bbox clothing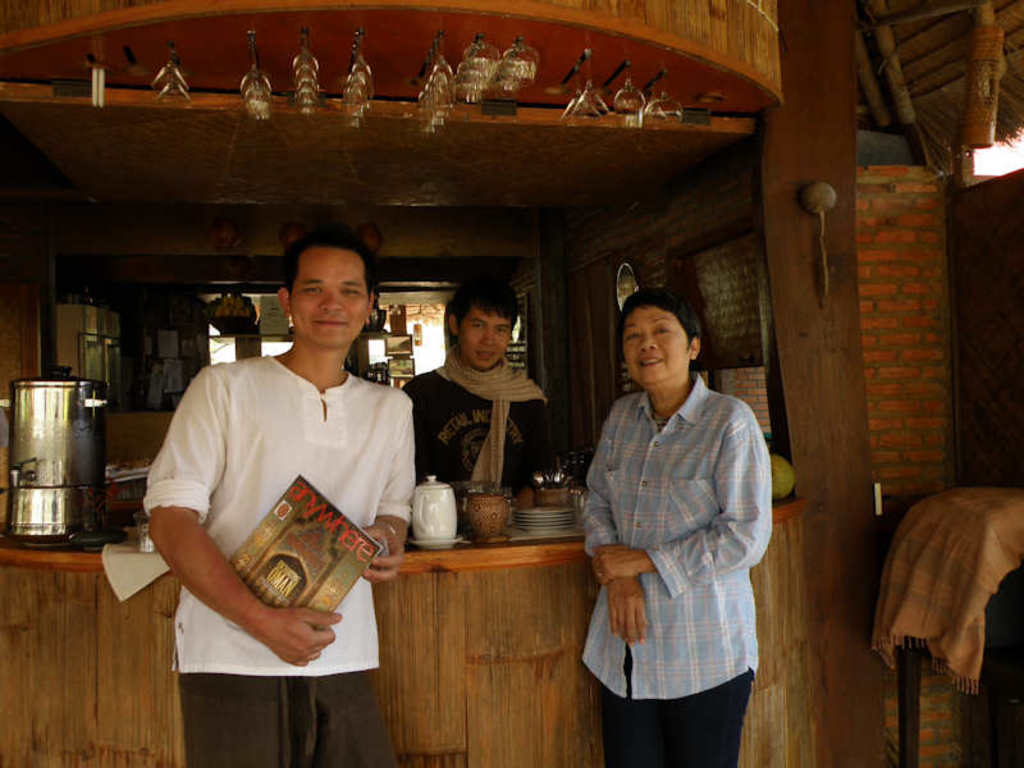
(142, 349, 433, 767)
